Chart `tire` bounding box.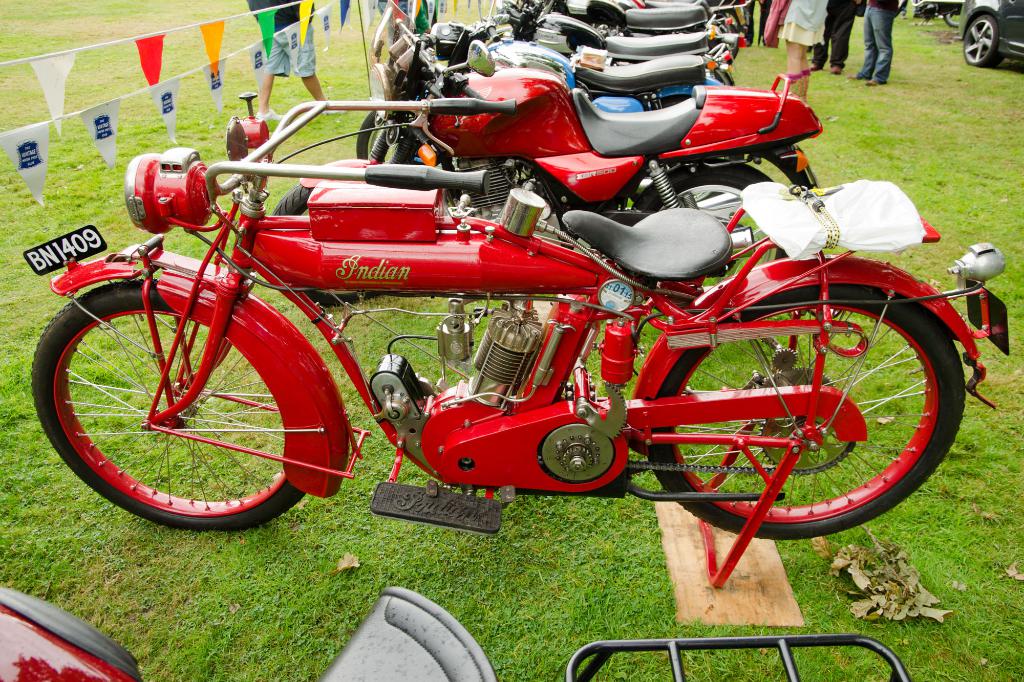
Charted: box(648, 285, 966, 540).
